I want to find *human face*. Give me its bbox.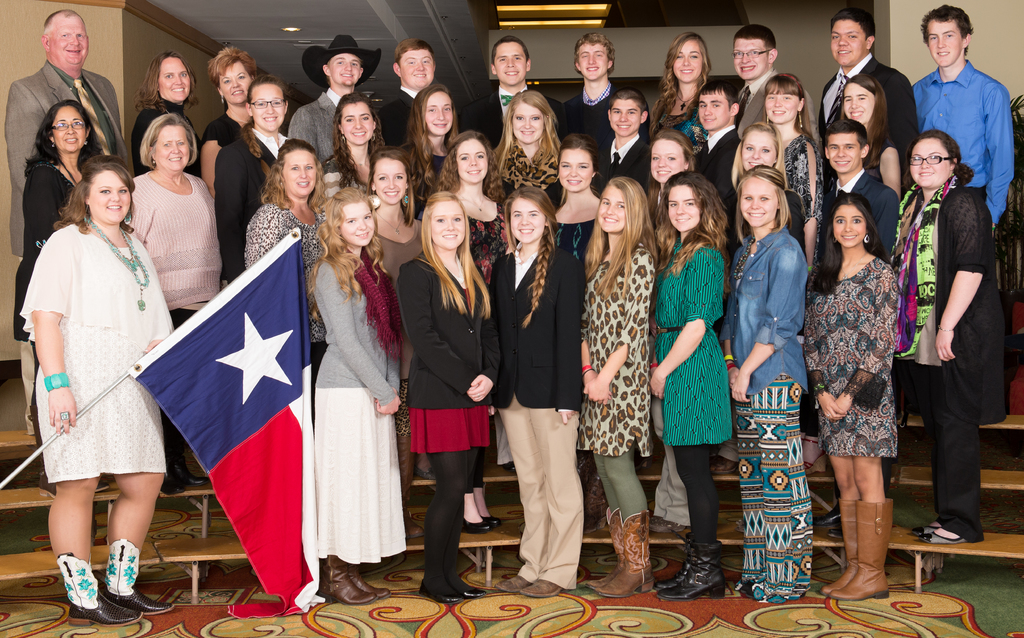
[left=219, top=64, right=251, bottom=106].
